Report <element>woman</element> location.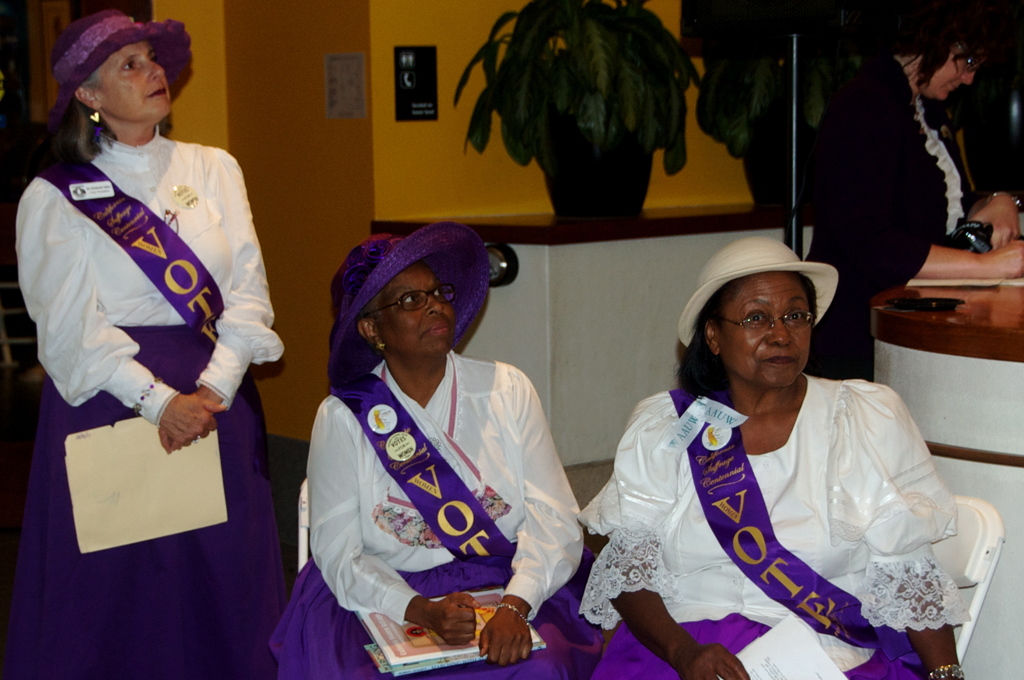
Report: 265, 236, 593, 679.
